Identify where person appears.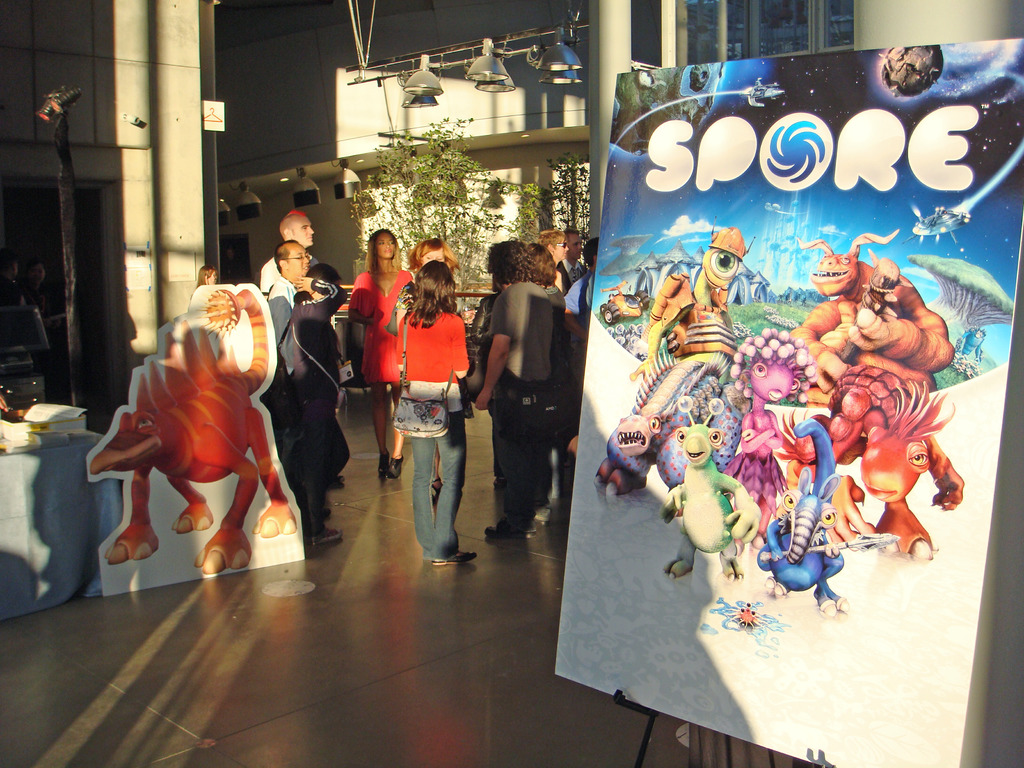
Appears at (left=479, top=222, right=573, bottom=561).
